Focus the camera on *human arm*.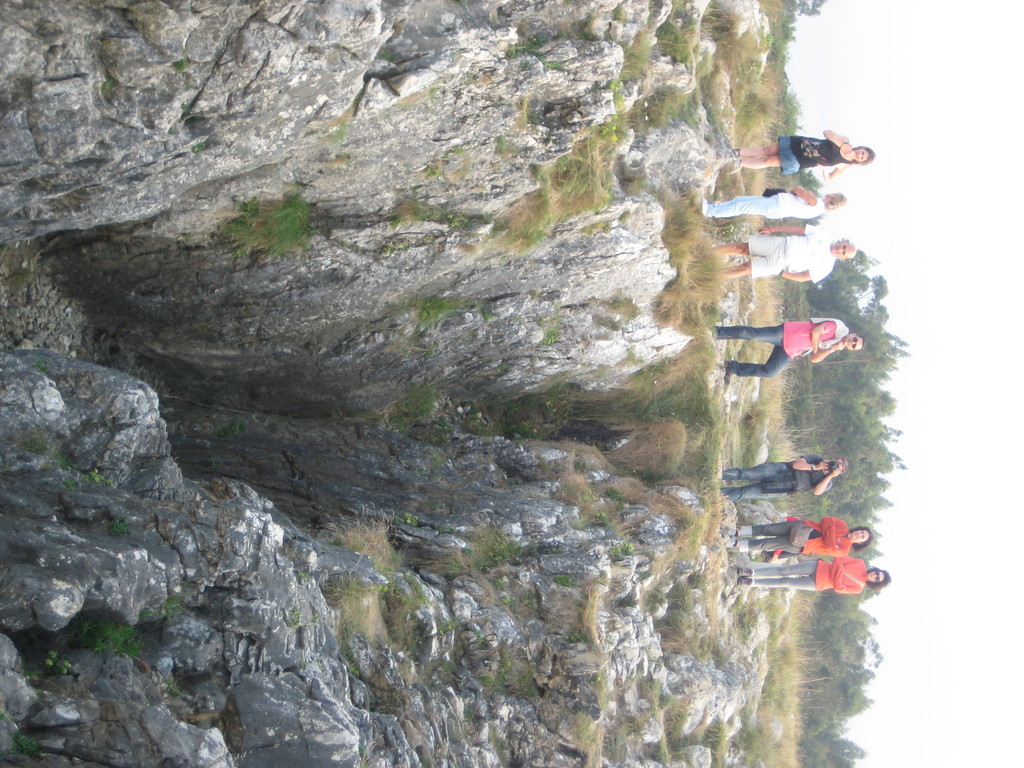
Focus region: (left=826, top=163, right=847, bottom=179).
